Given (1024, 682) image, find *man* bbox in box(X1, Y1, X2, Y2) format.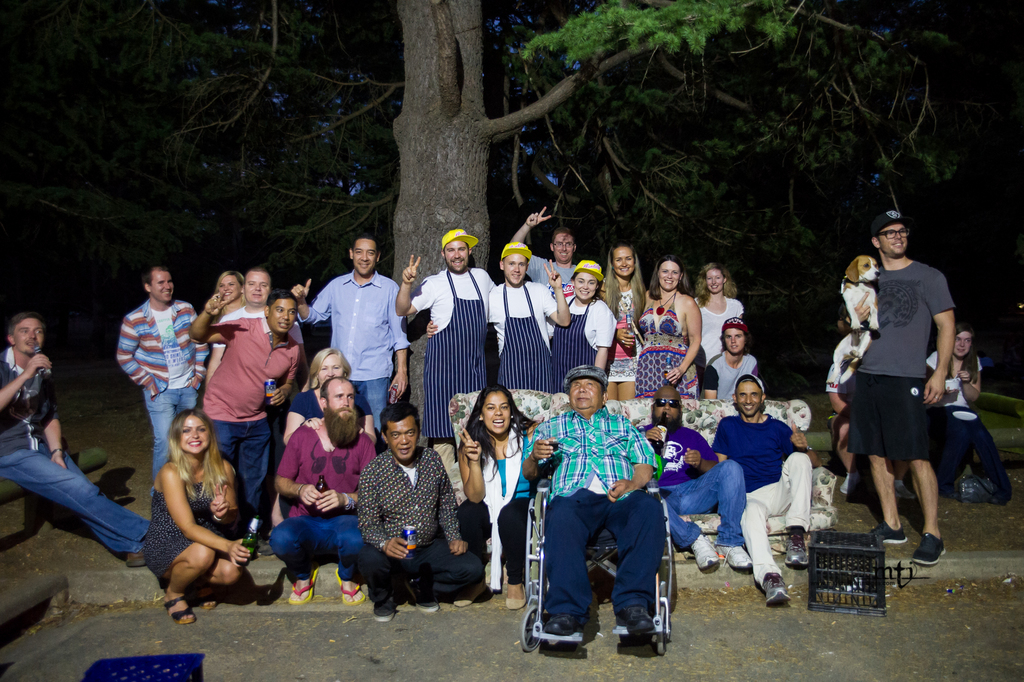
box(189, 292, 304, 530).
